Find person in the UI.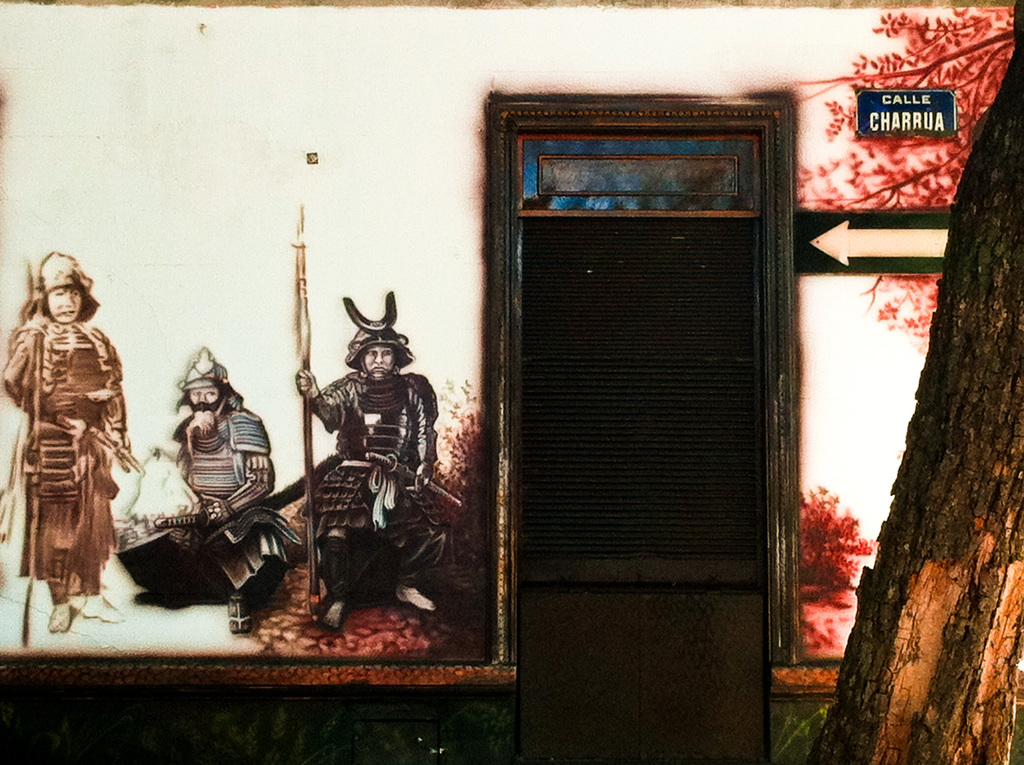
UI element at [x1=111, y1=350, x2=304, y2=630].
